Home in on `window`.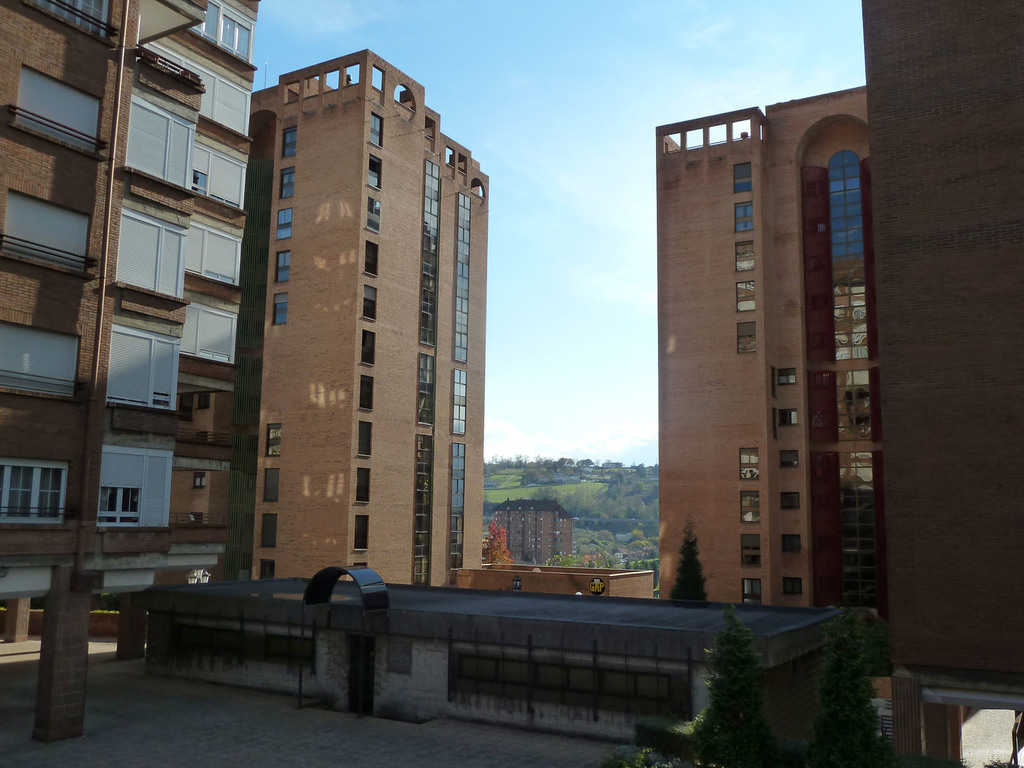
Homed in at [361,288,381,321].
